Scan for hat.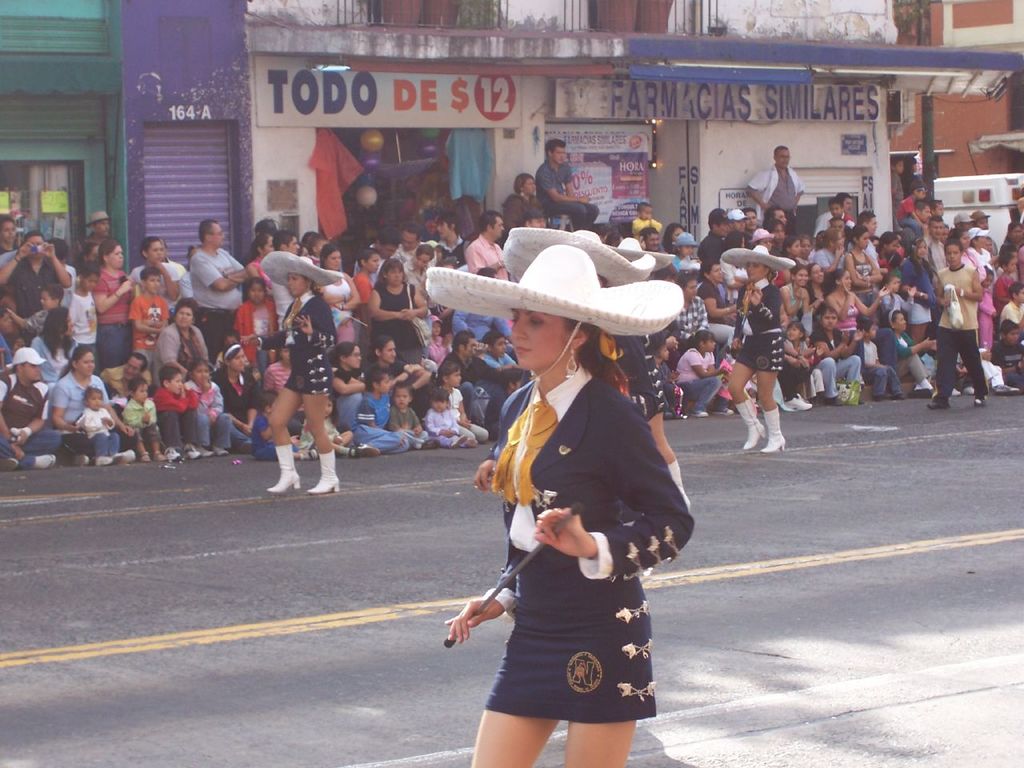
Scan result: bbox=(83, 211, 109, 227).
